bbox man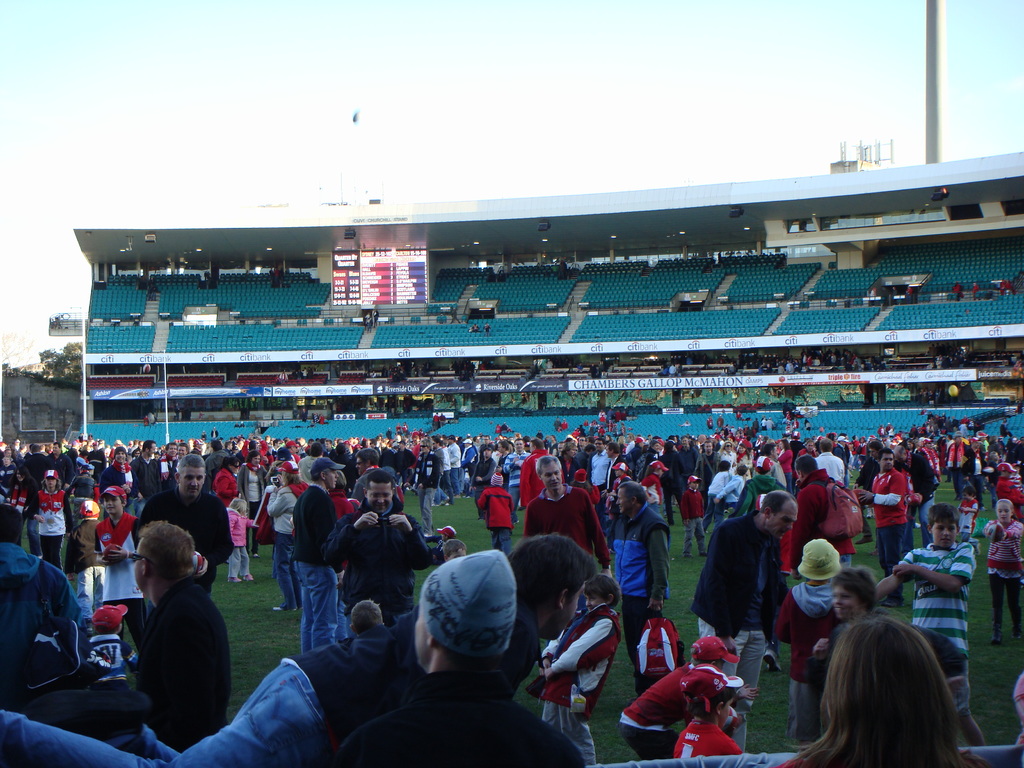
785, 452, 860, 586
